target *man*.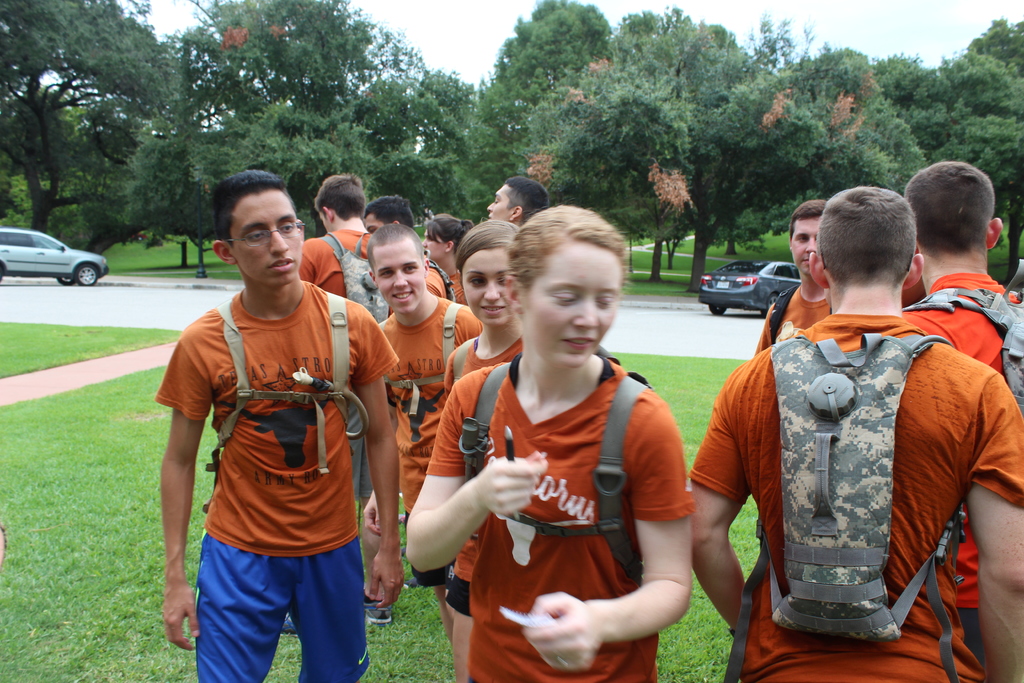
Target region: {"x1": 903, "y1": 160, "x2": 1023, "y2": 419}.
